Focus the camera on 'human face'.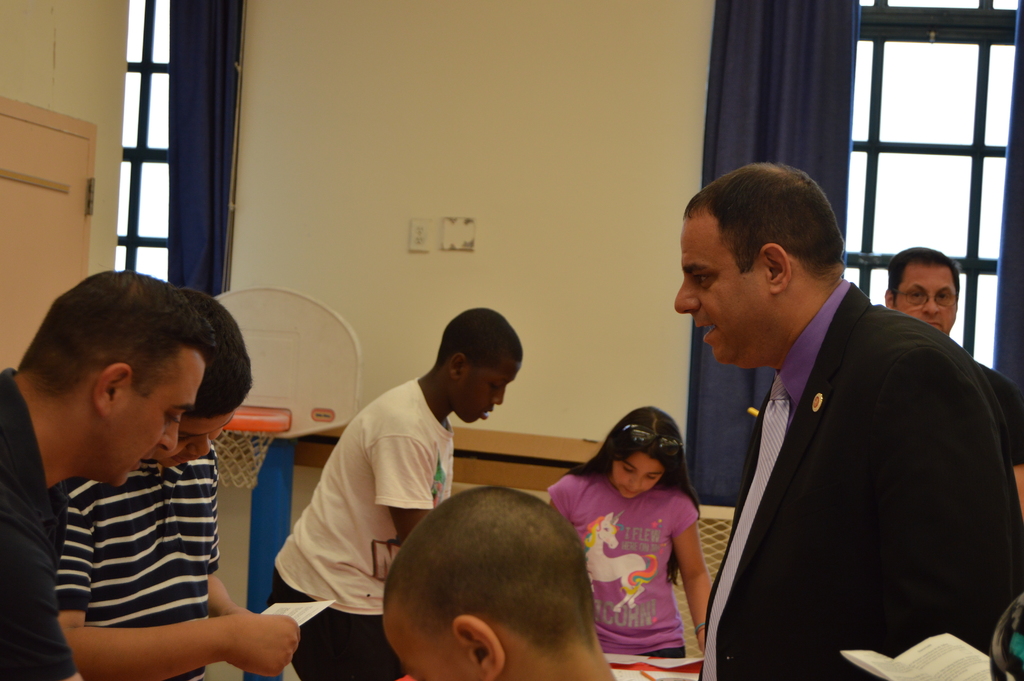
Focus region: (605,449,659,503).
